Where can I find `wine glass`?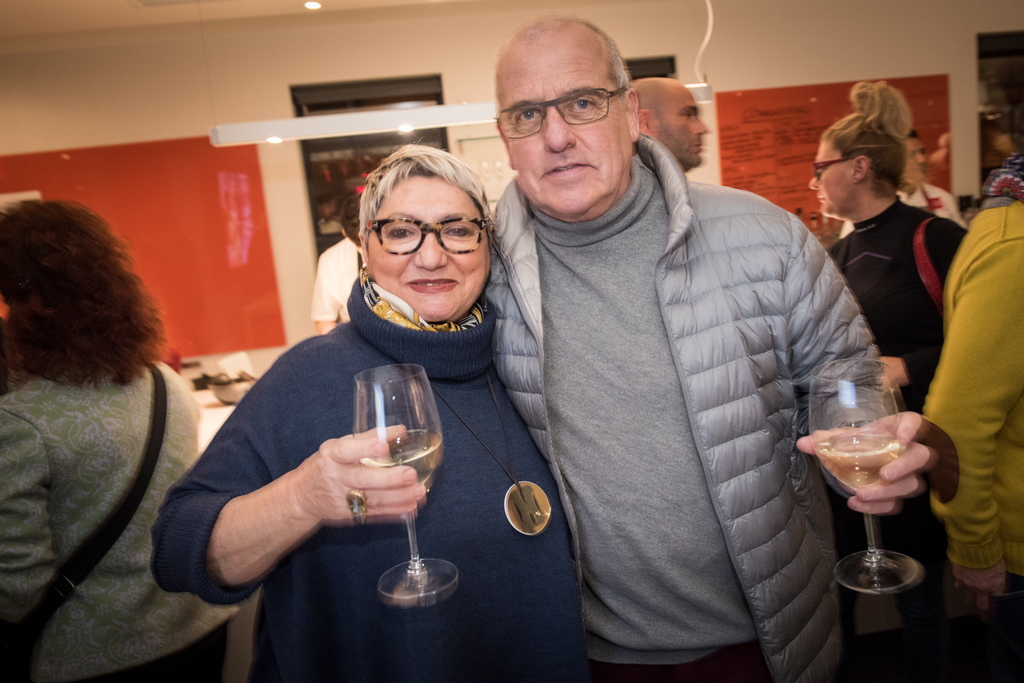
You can find it at Rect(347, 364, 458, 609).
